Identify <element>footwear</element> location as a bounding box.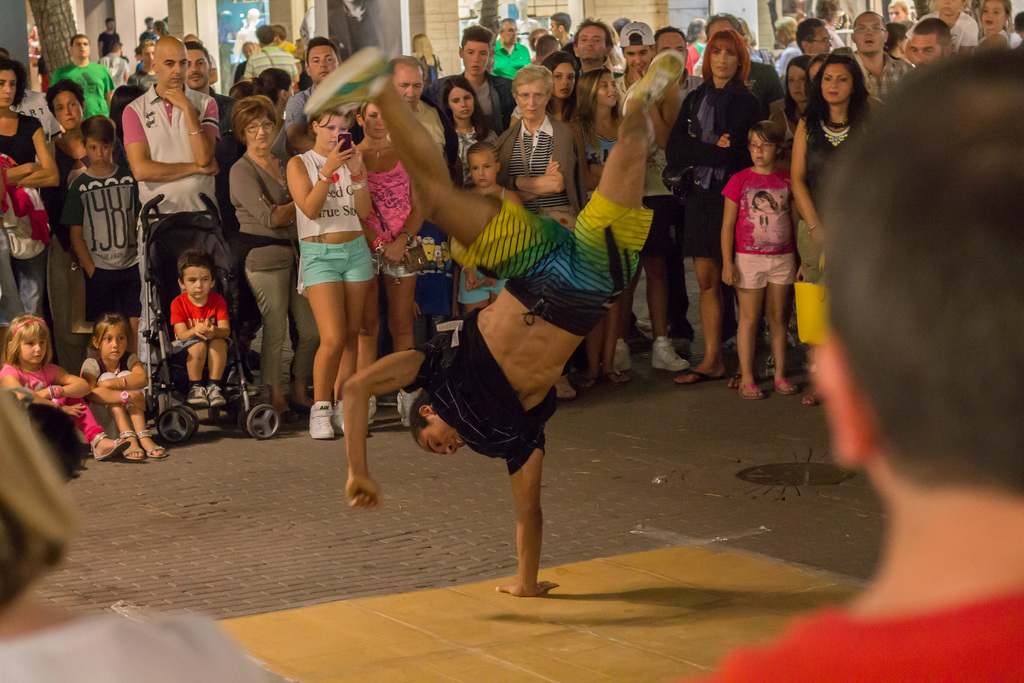
{"x1": 90, "y1": 432, "x2": 133, "y2": 459}.
